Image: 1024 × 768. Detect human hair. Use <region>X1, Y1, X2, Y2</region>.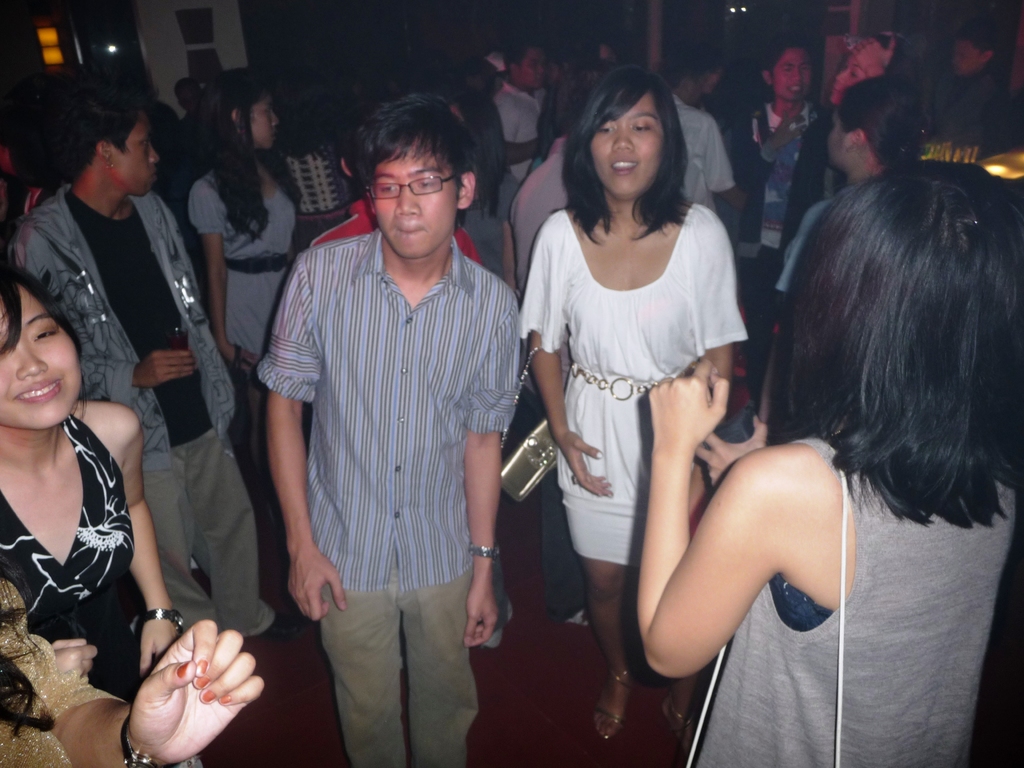
<region>218, 68, 305, 241</region>.
